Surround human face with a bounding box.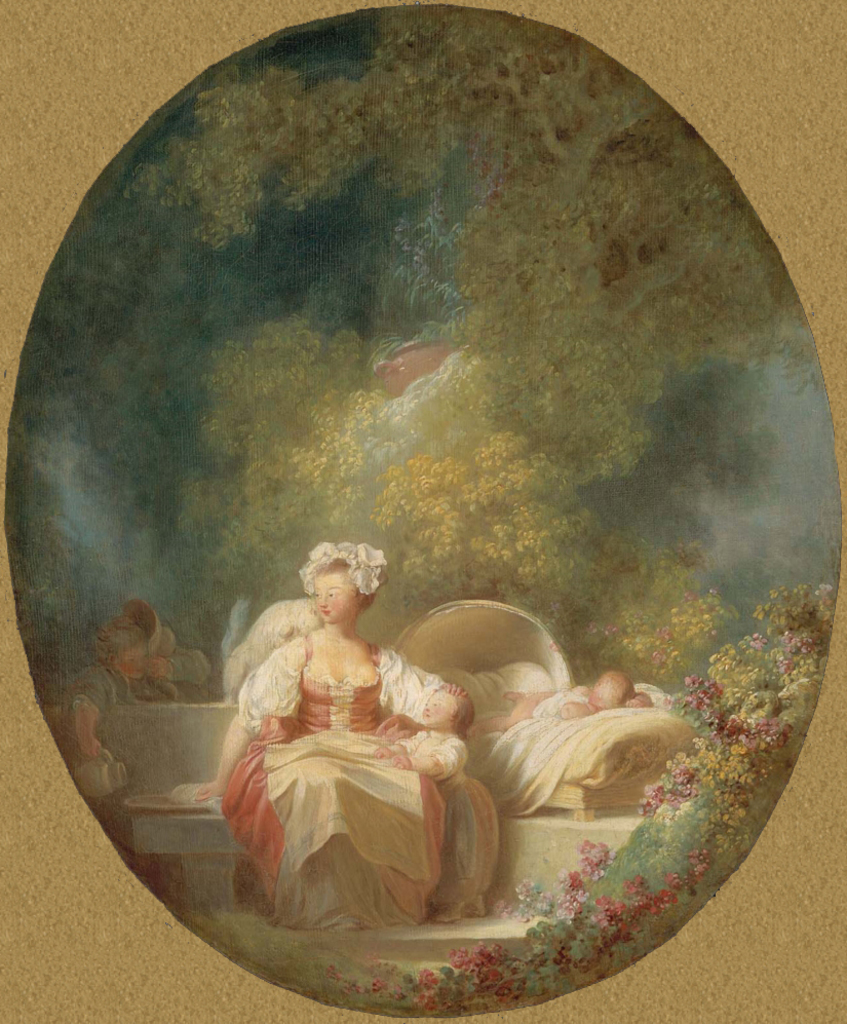
box(314, 574, 351, 622).
